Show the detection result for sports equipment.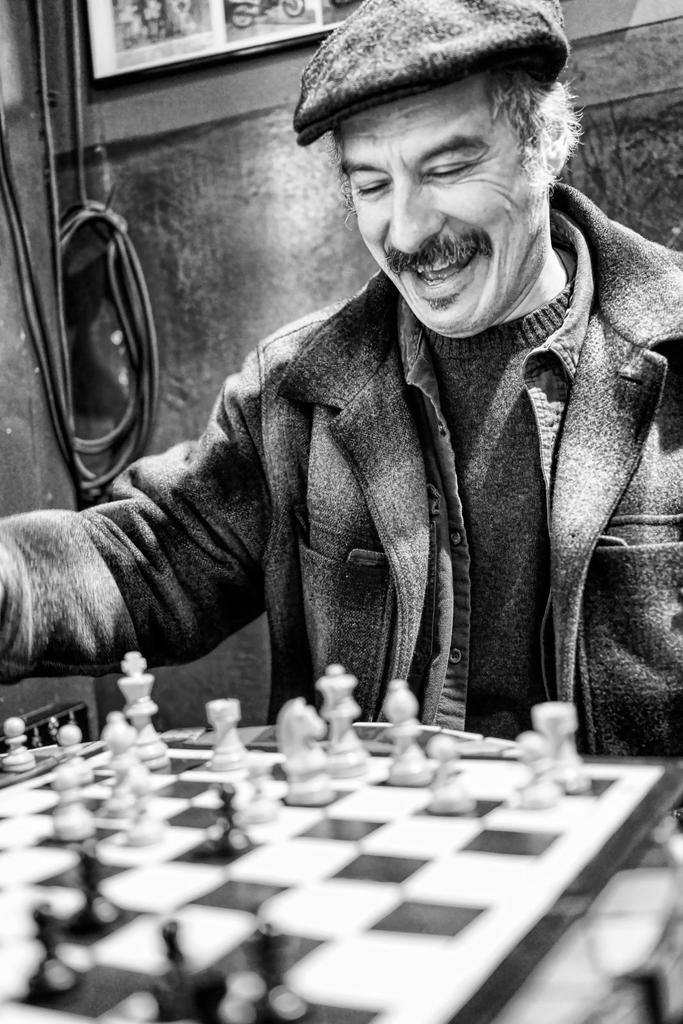
Rect(428, 732, 479, 819).
